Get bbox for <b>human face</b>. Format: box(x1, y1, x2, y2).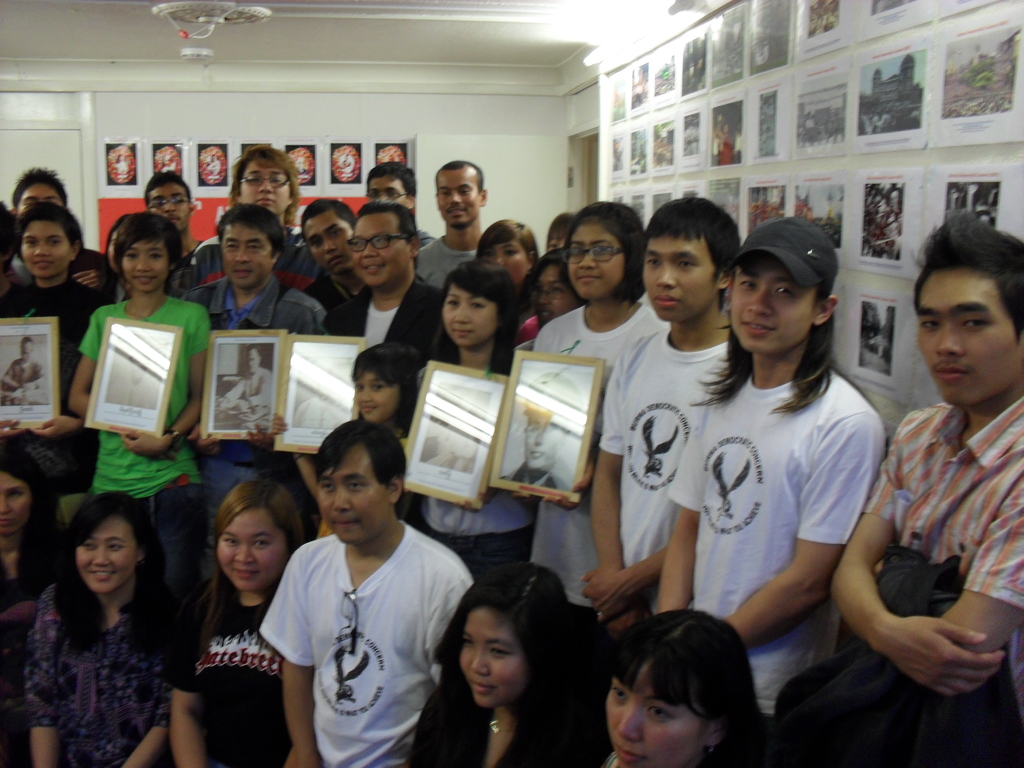
box(492, 239, 532, 284).
